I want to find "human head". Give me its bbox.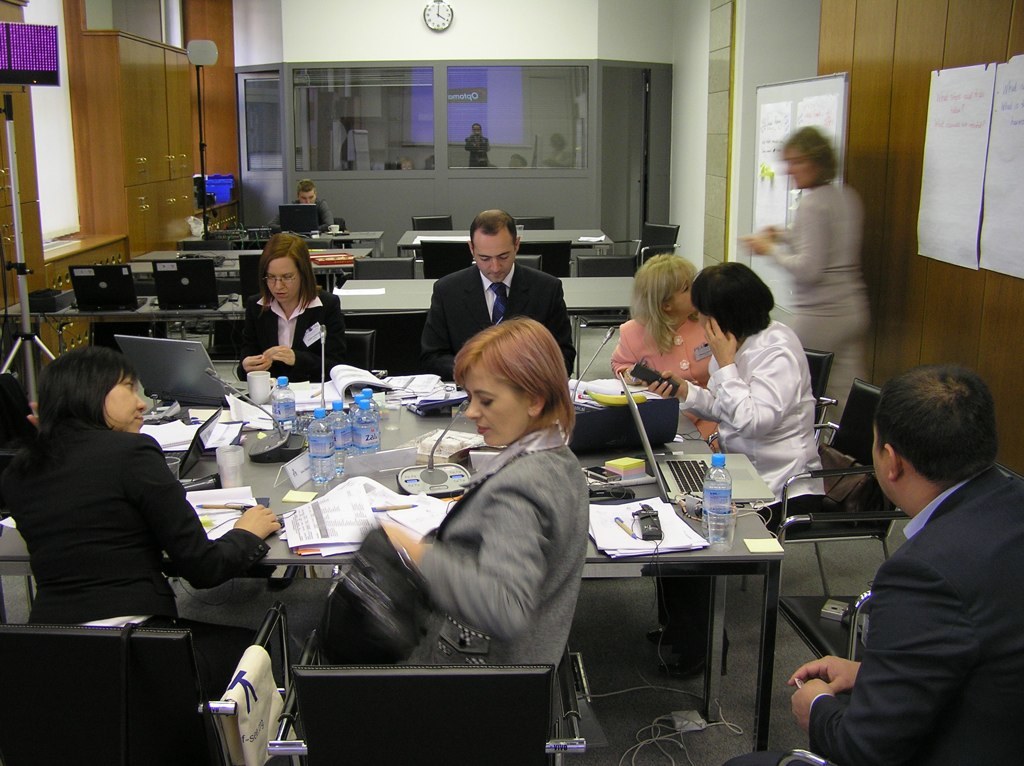
[x1=870, y1=367, x2=995, y2=511].
